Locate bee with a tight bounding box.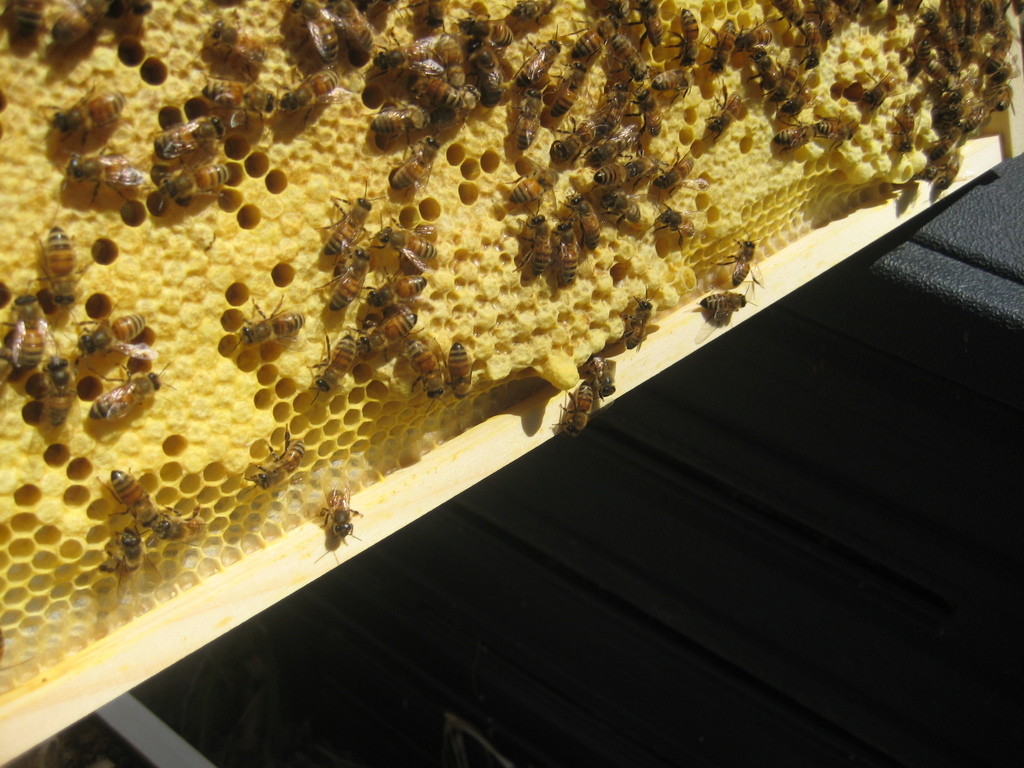
x1=961 y1=113 x2=984 y2=126.
